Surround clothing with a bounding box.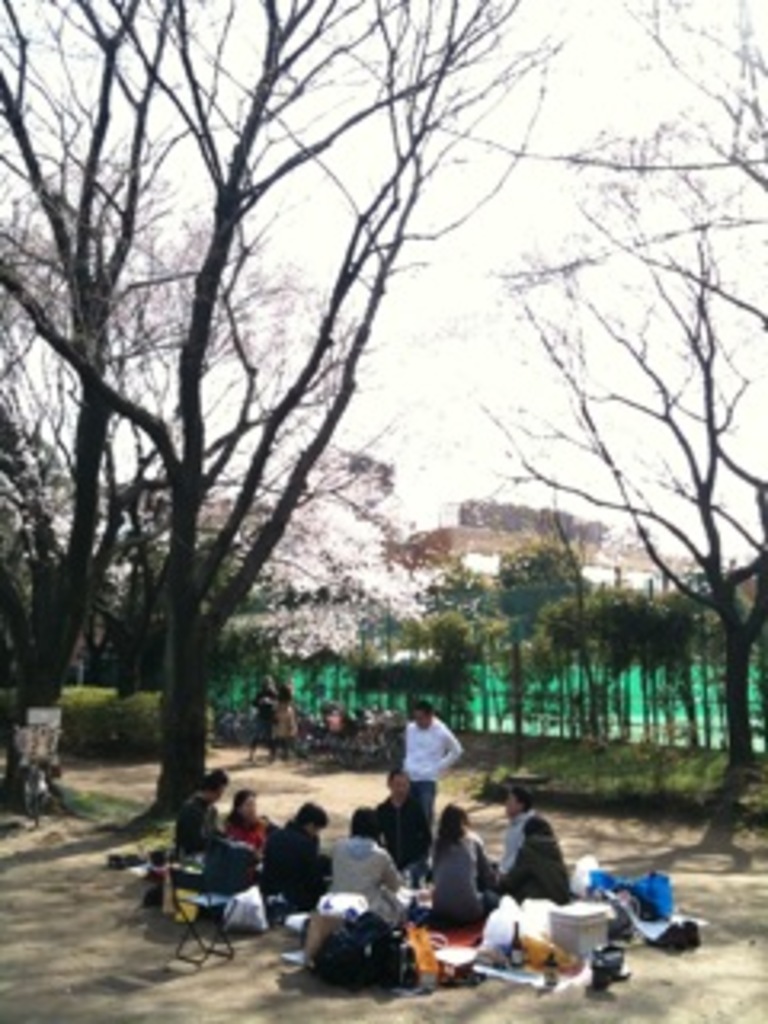
419:810:499:918.
